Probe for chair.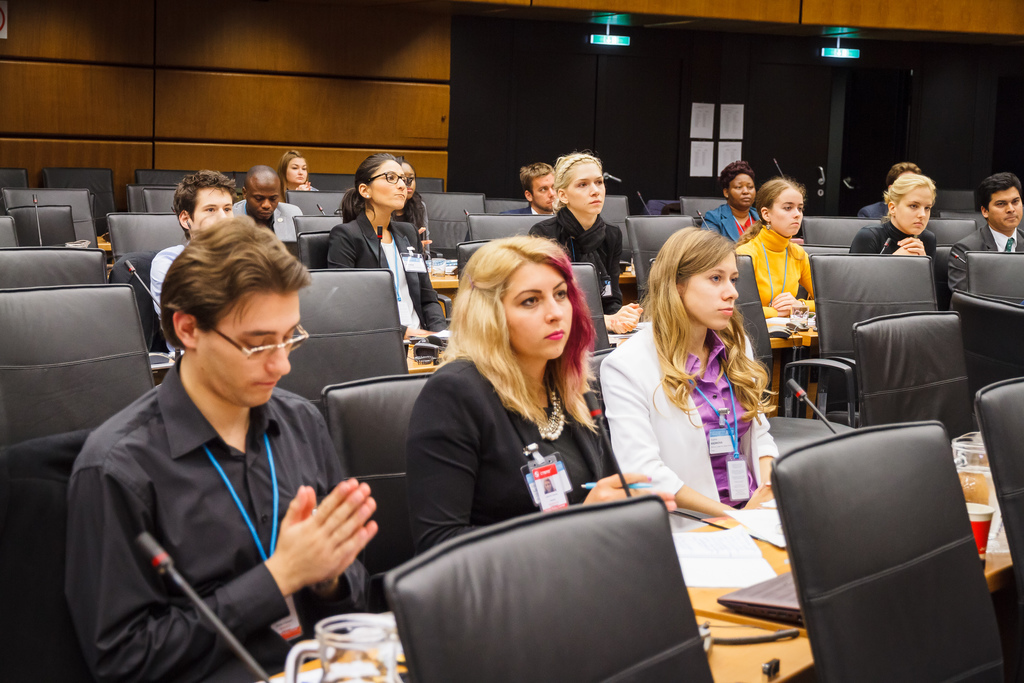
Probe result: box(681, 198, 735, 227).
